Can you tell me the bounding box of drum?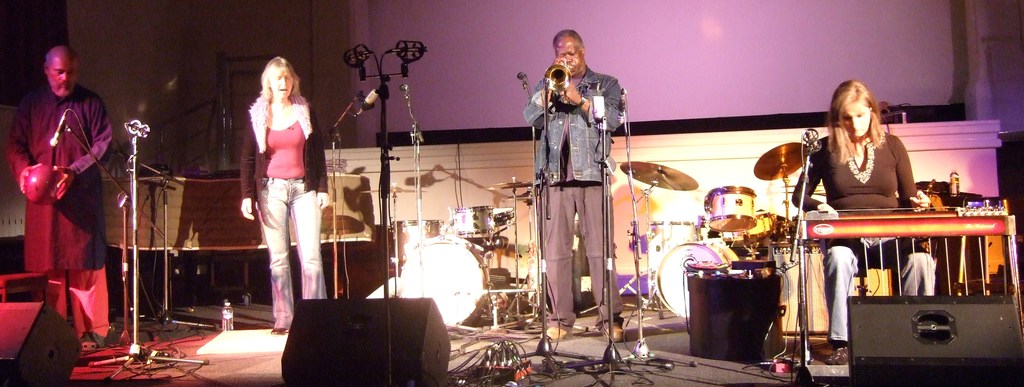
bbox=[400, 235, 489, 327].
